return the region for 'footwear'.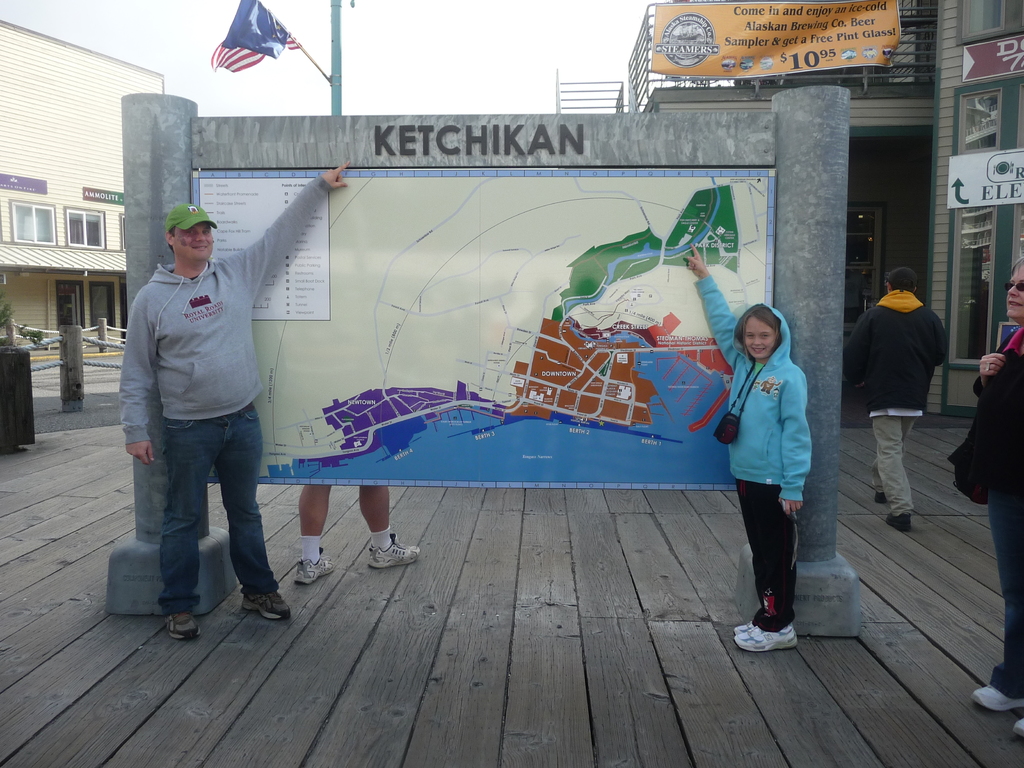
bbox=[369, 535, 424, 570].
